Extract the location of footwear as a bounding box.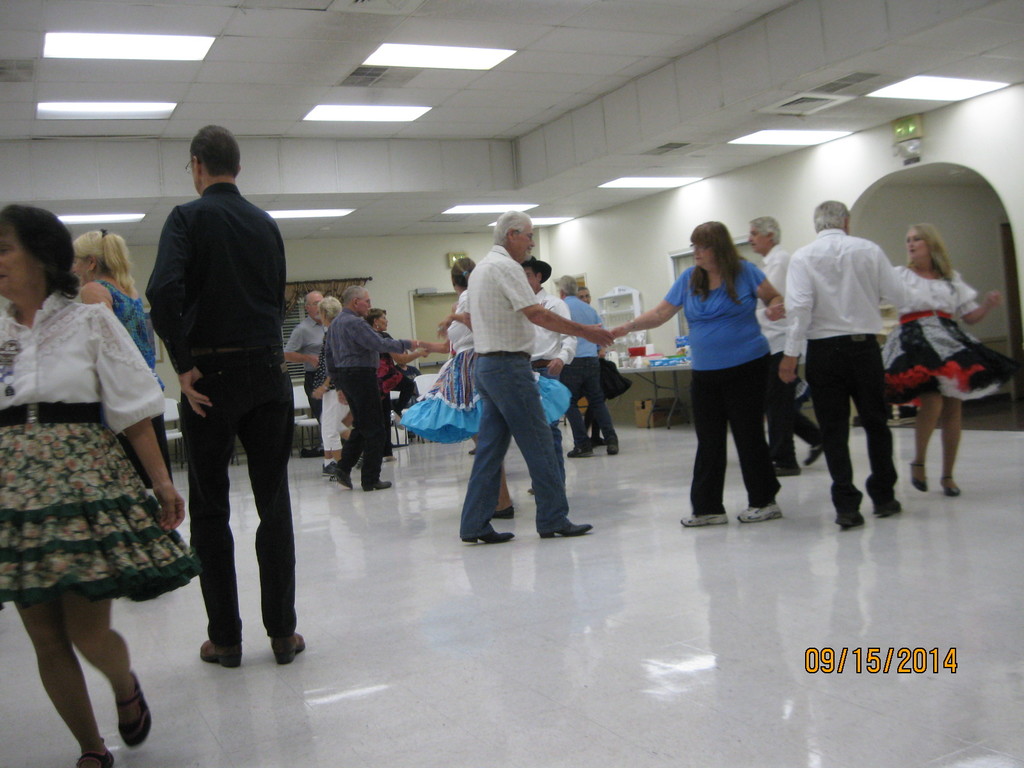
region(872, 500, 903, 515).
